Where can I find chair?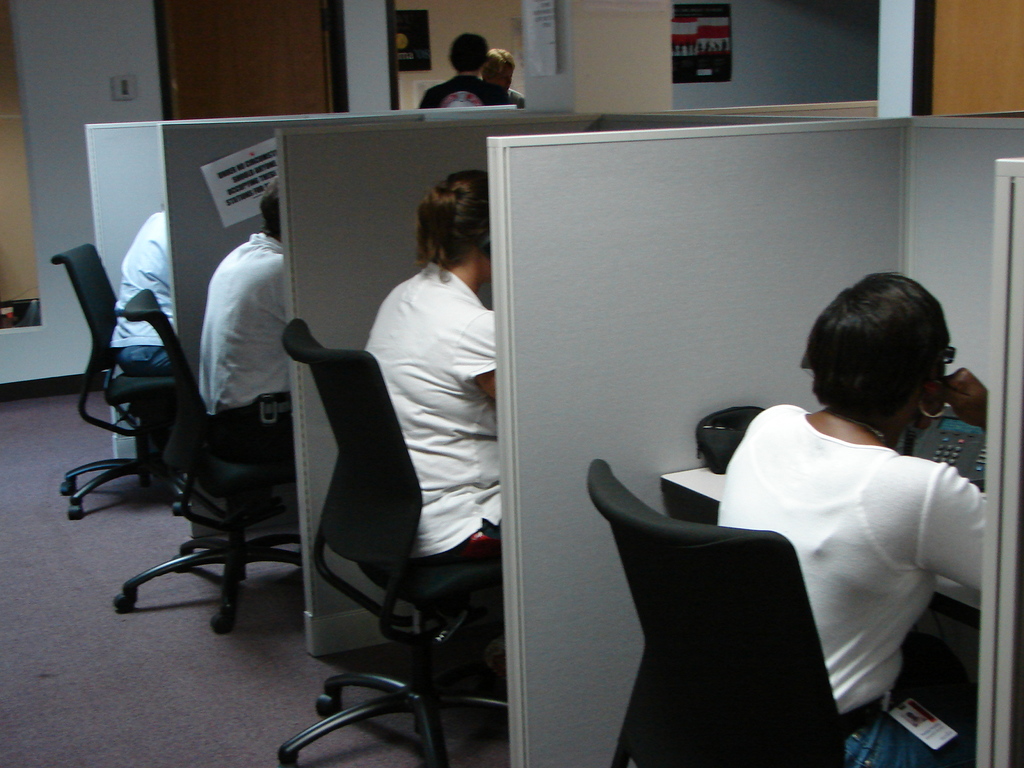
You can find it at (275, 317, 499, 765).
